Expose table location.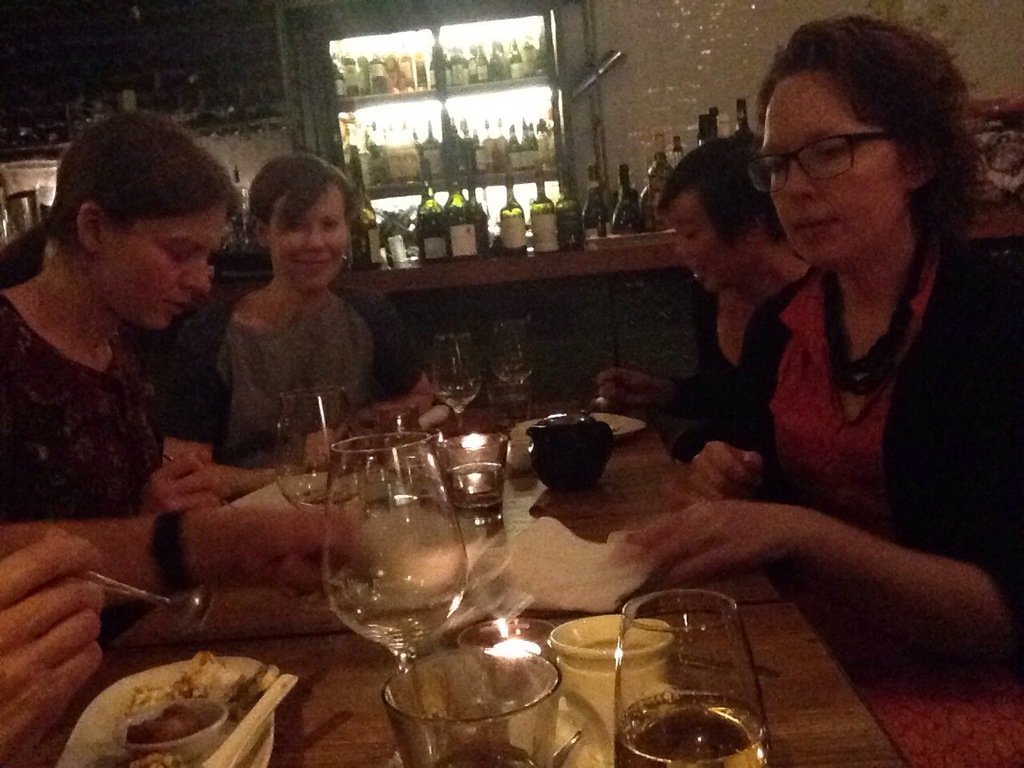
Exposed at {"x1": 134, "y1": 298, "x2": 978, "y2": 767}.
